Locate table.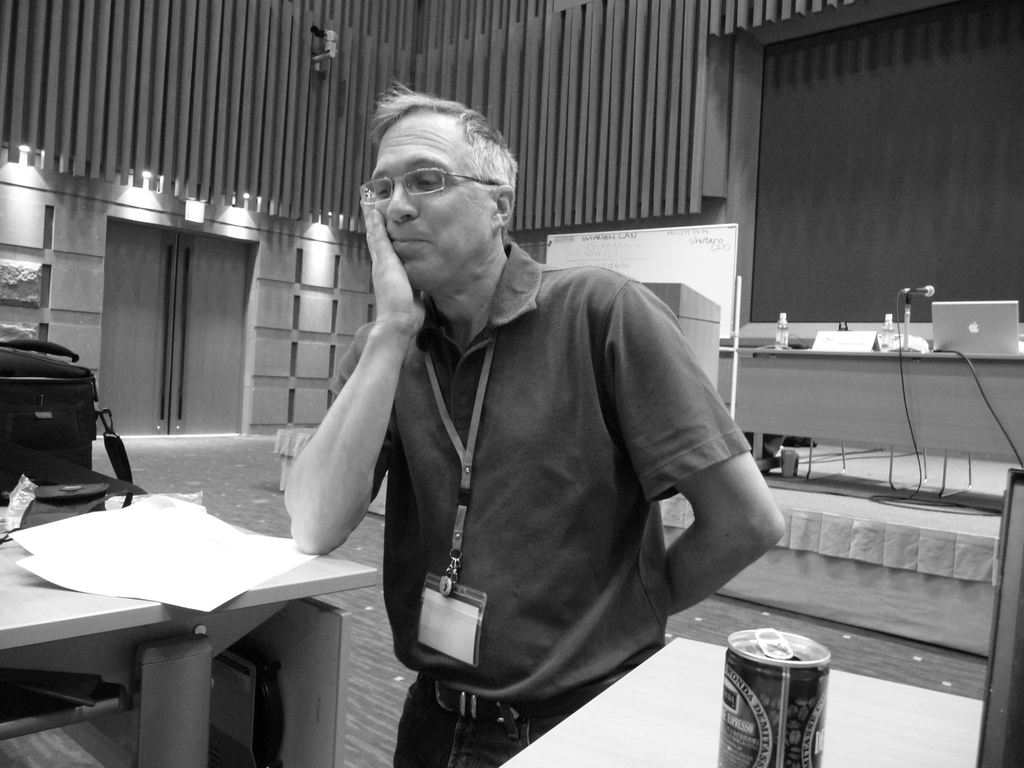
Bounding box: locate(0, 501, 376, 767).
